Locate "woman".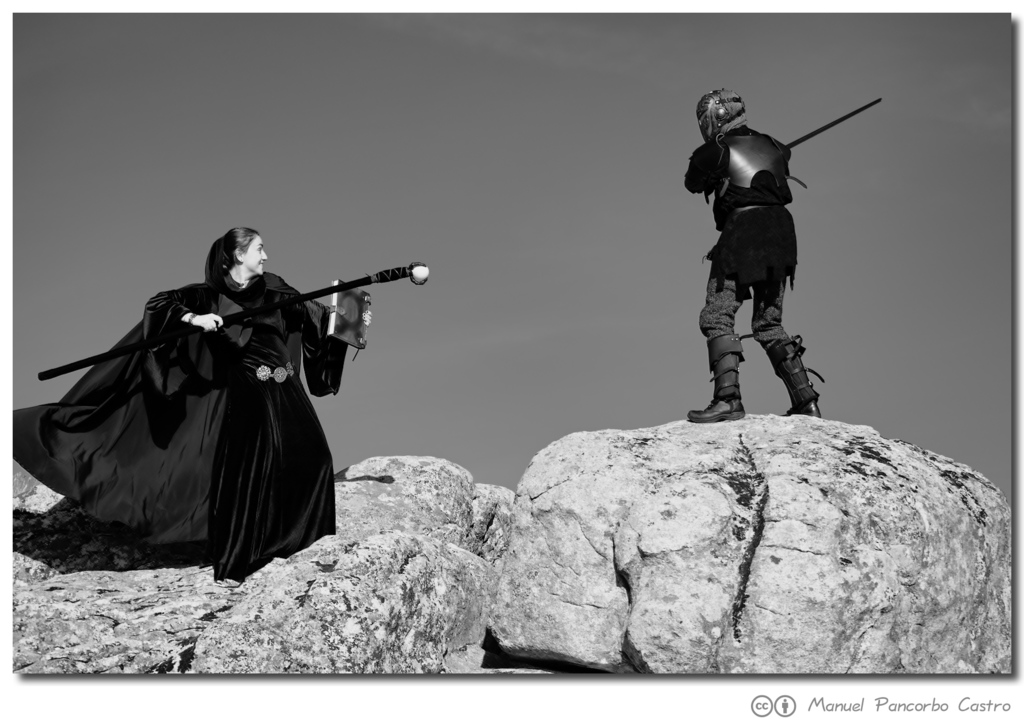
Bounding box: box(110, 206, 408, 591).
